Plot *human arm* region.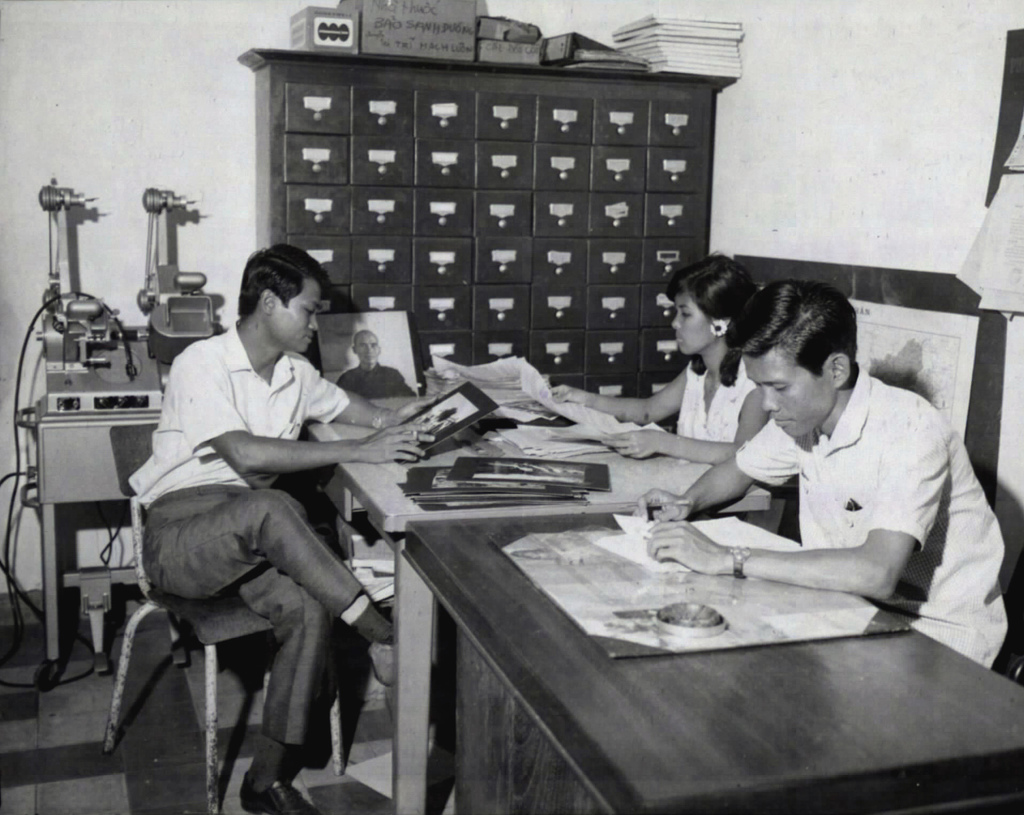
Plotted at box=[163, 339, 432, 481].
